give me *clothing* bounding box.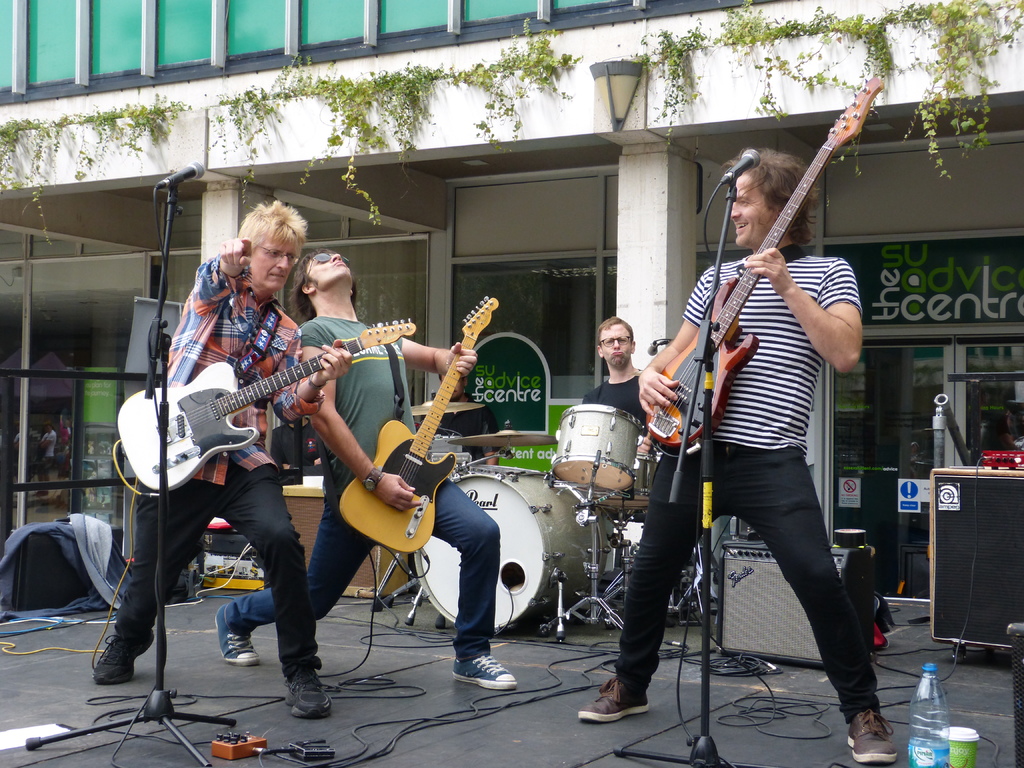
[x1=120, y1=255, x2=324, y2=668].
